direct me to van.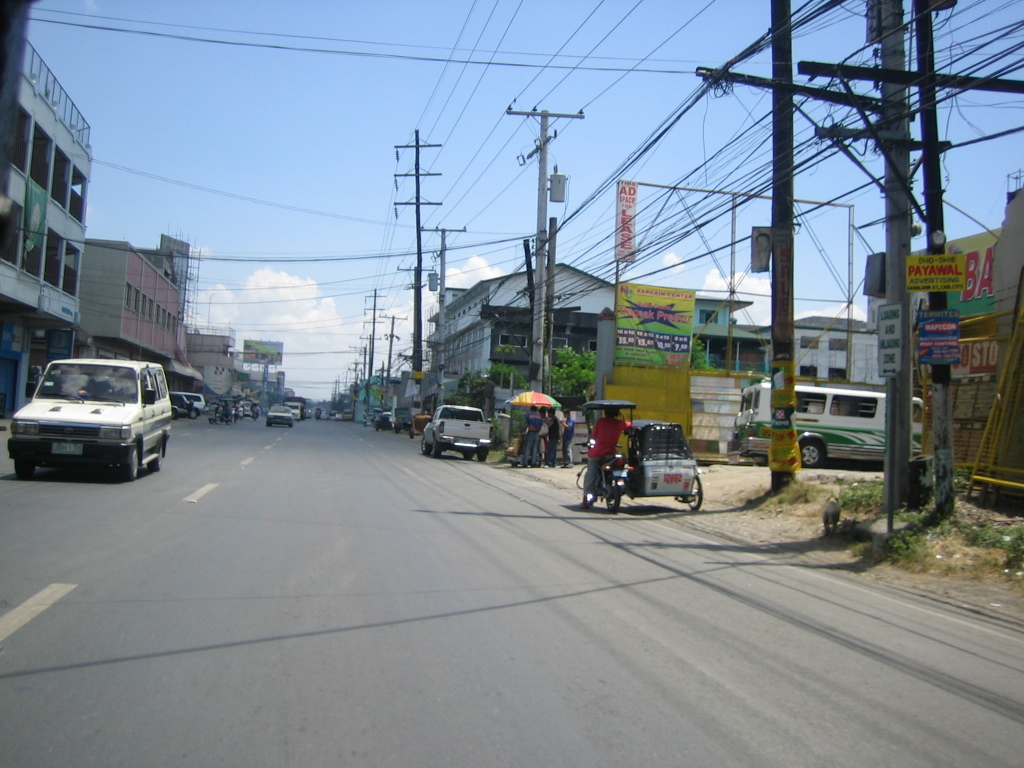
Direction: {"left": 423, "top": 405, "right": 495, "bottom": 464}.
